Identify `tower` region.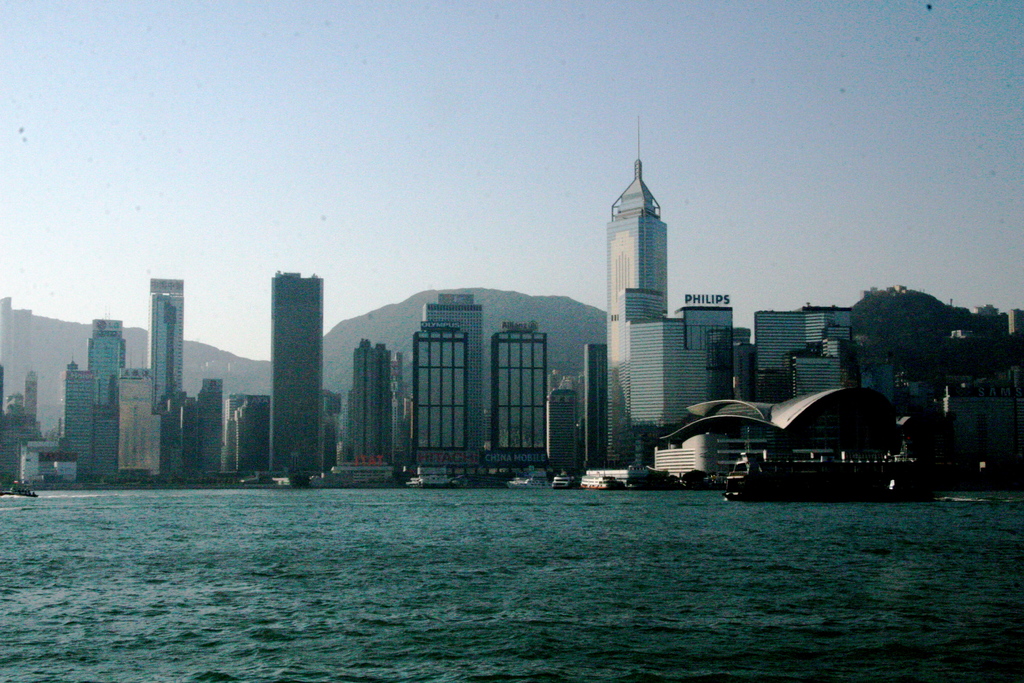
Region: <box>604,110,669,470</box>.
